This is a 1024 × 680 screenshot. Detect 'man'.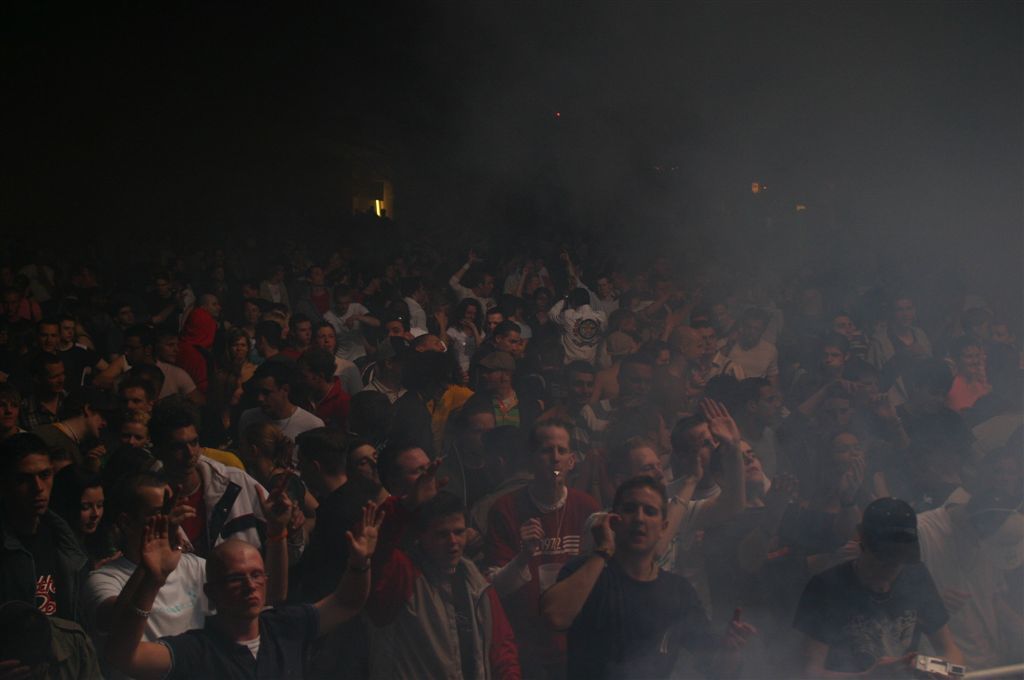
<bbox>569, 470, 733, 668</bbox>.
